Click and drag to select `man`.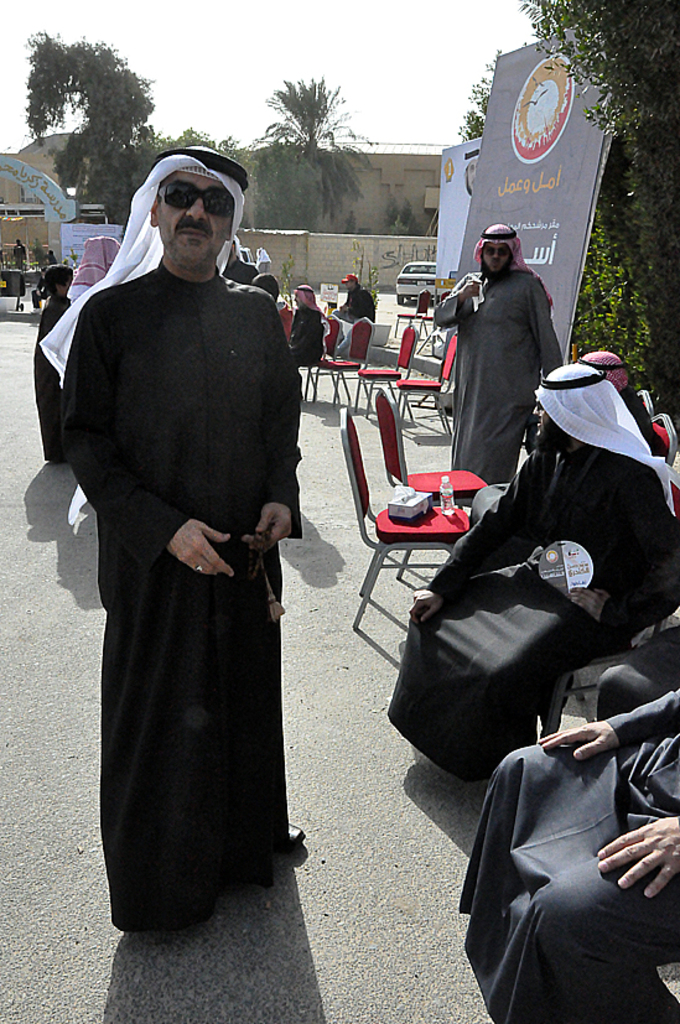
Selection: rect(284, 284, 331, 405).
